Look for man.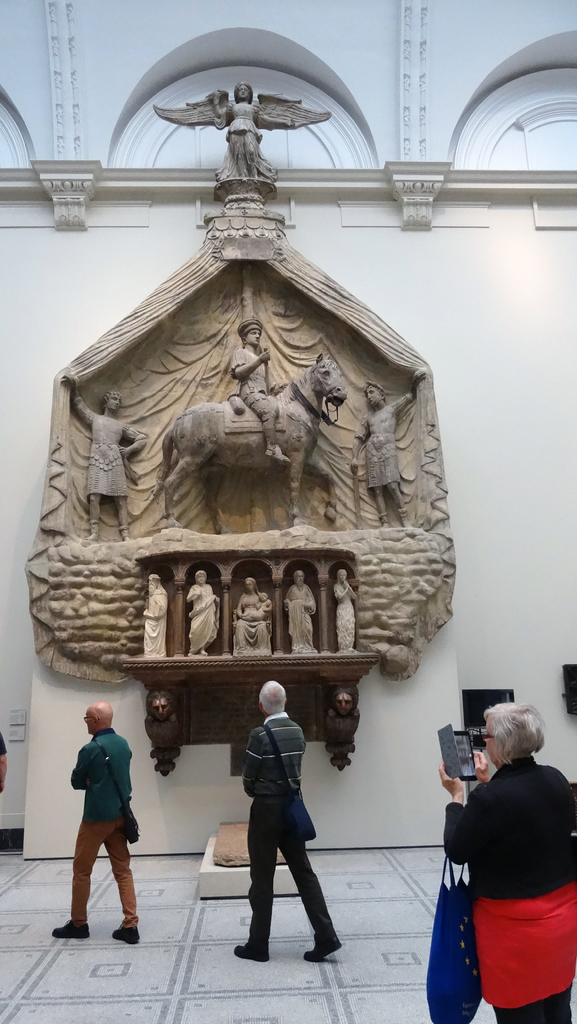
Found: (223, 686, 335, 957).
